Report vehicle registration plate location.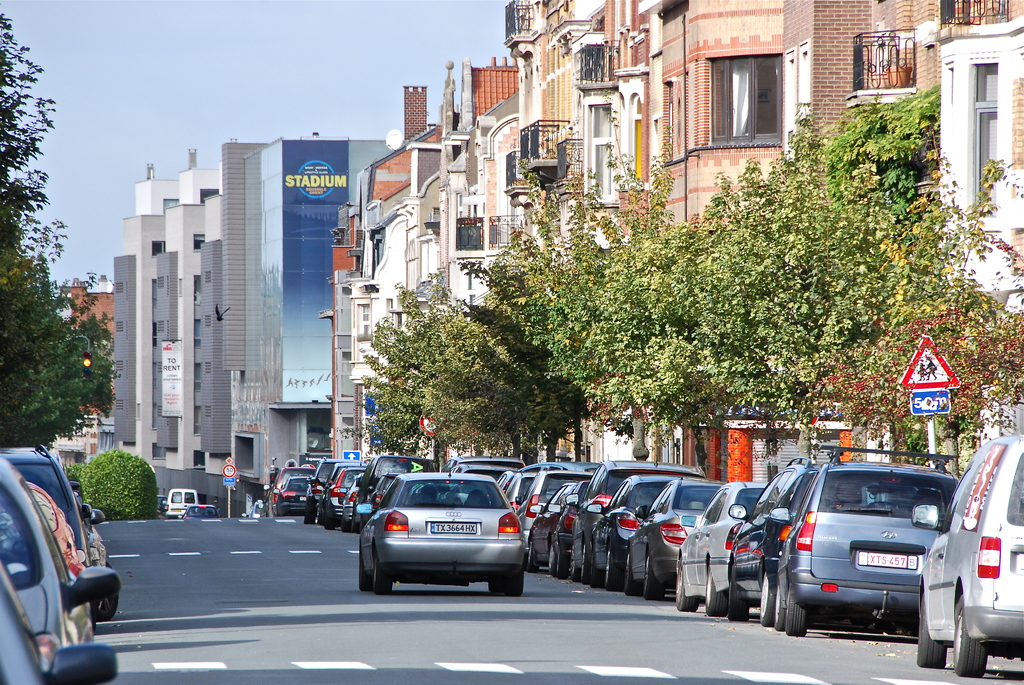
Report: [859, 551, 918, 571].
